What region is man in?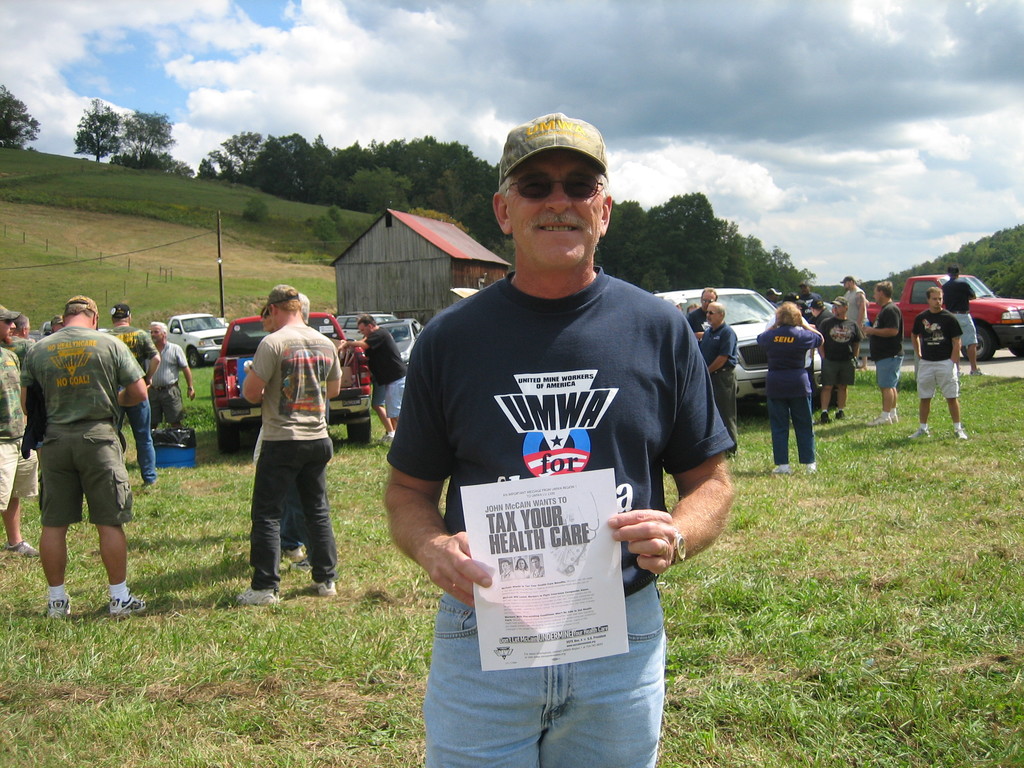
[5, 312, 37, 371].
